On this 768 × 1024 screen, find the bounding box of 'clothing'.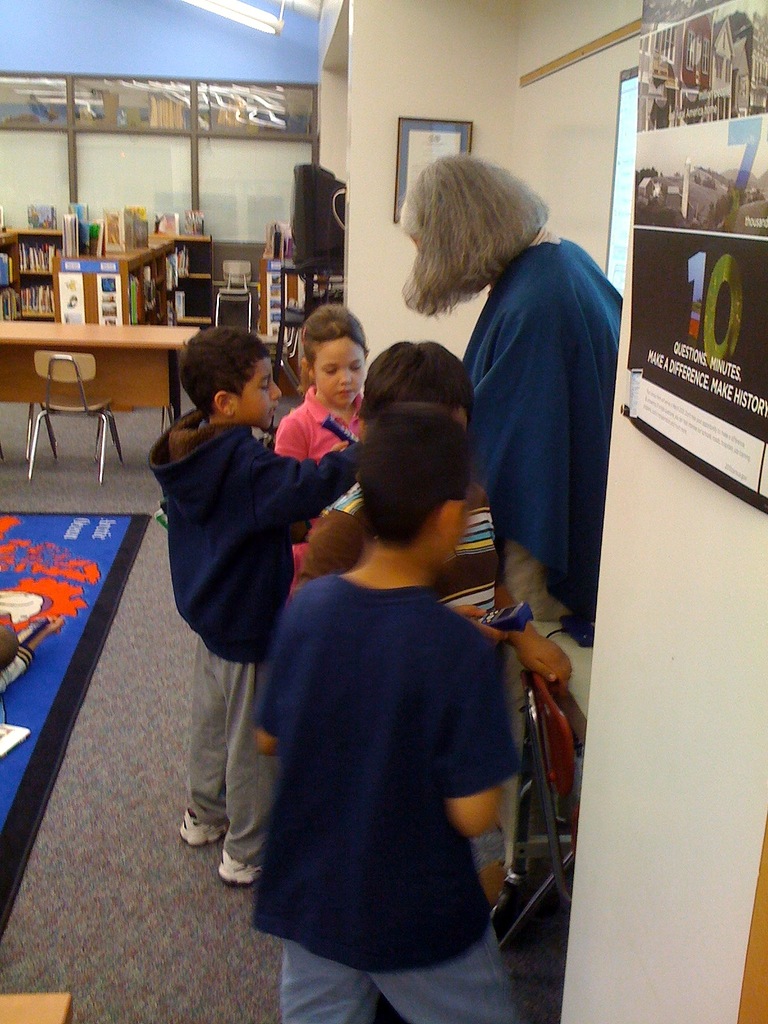
Bounding box: <region>257, 566, 534, 1023</region>.
